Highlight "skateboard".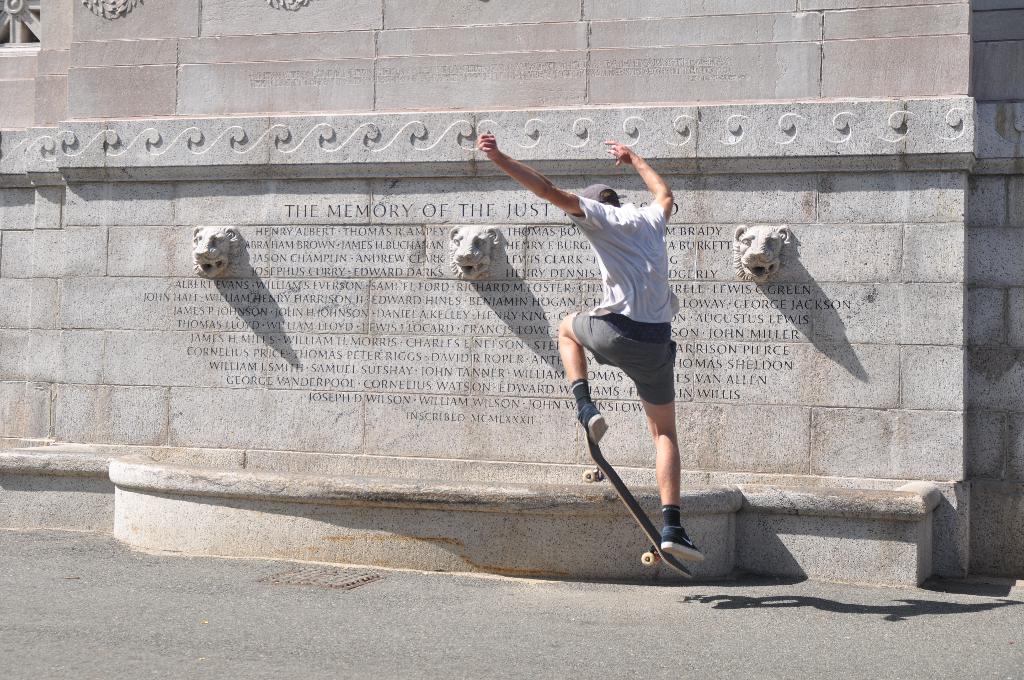
Highlighted region: {"left": 581, "top": 426, "right": 696, "bottom": 584}.
